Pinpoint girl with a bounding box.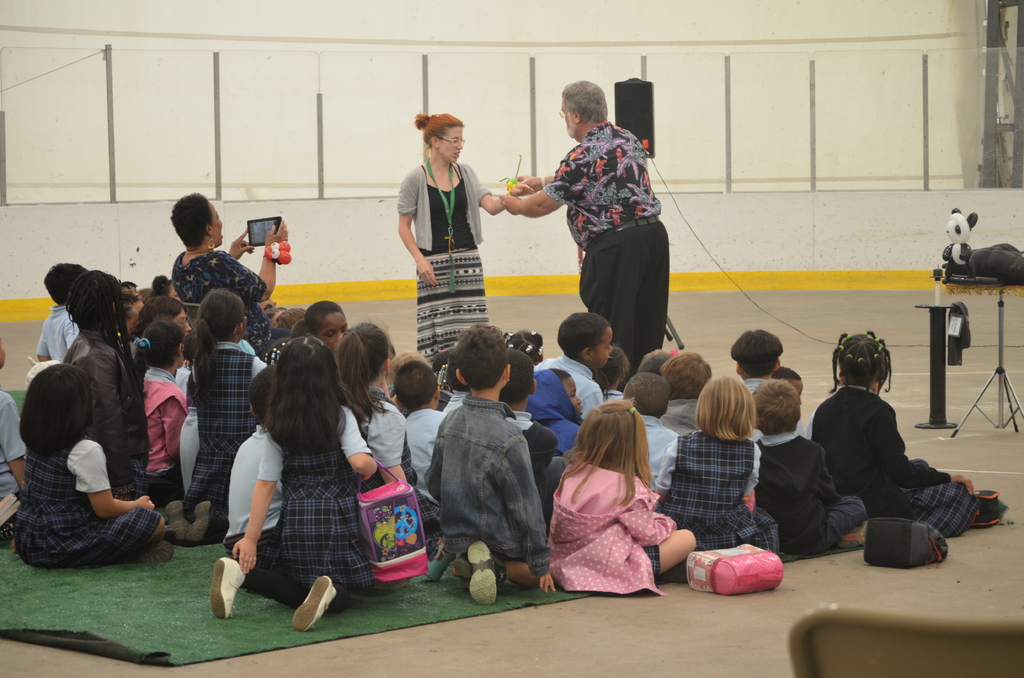
806, 333, 977, 521.
